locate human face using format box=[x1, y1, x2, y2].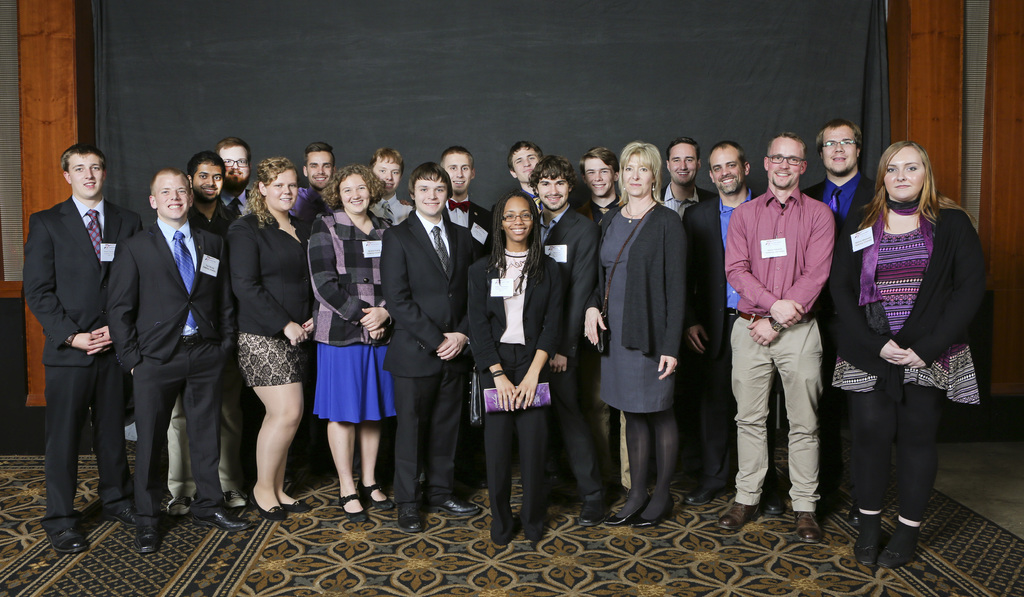
box=[707, 142, 740, 188].
